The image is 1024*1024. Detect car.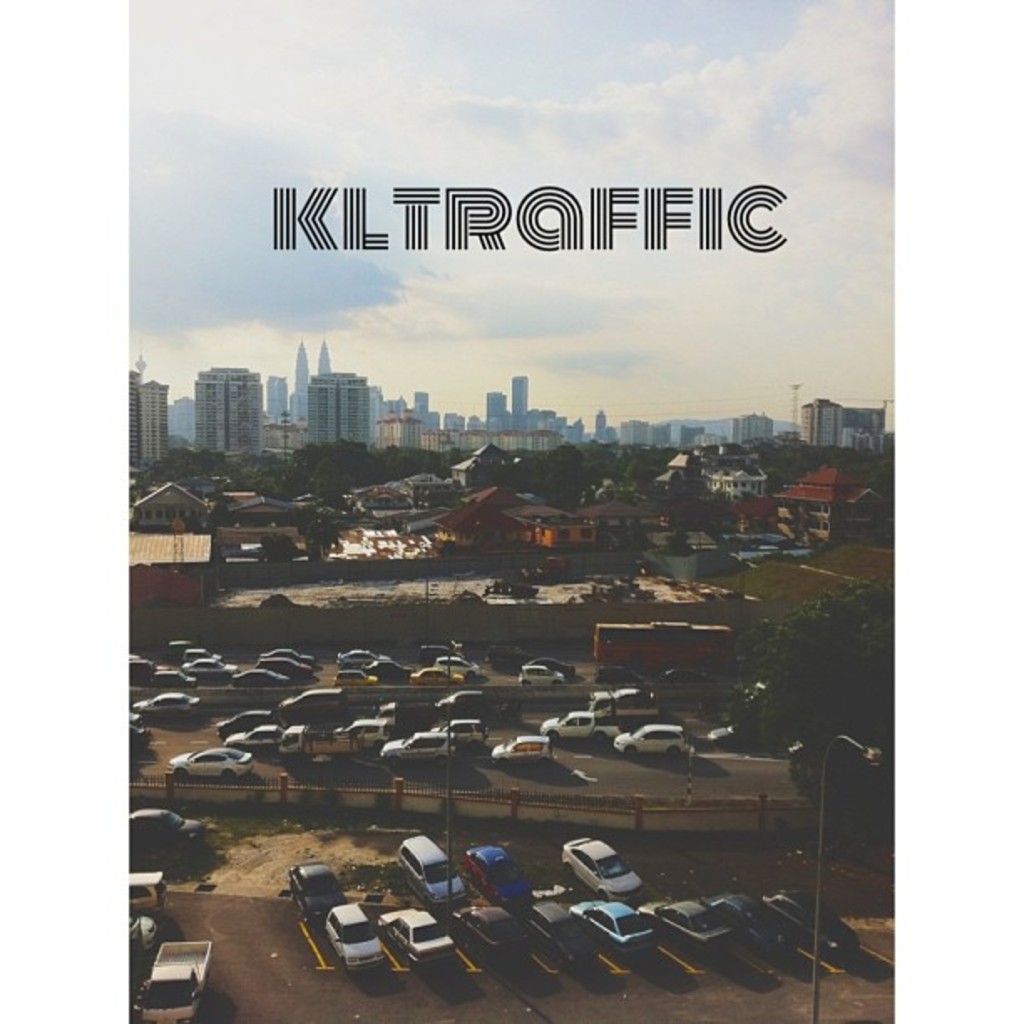
Detection: bbox(561, 835, 643, 905).
